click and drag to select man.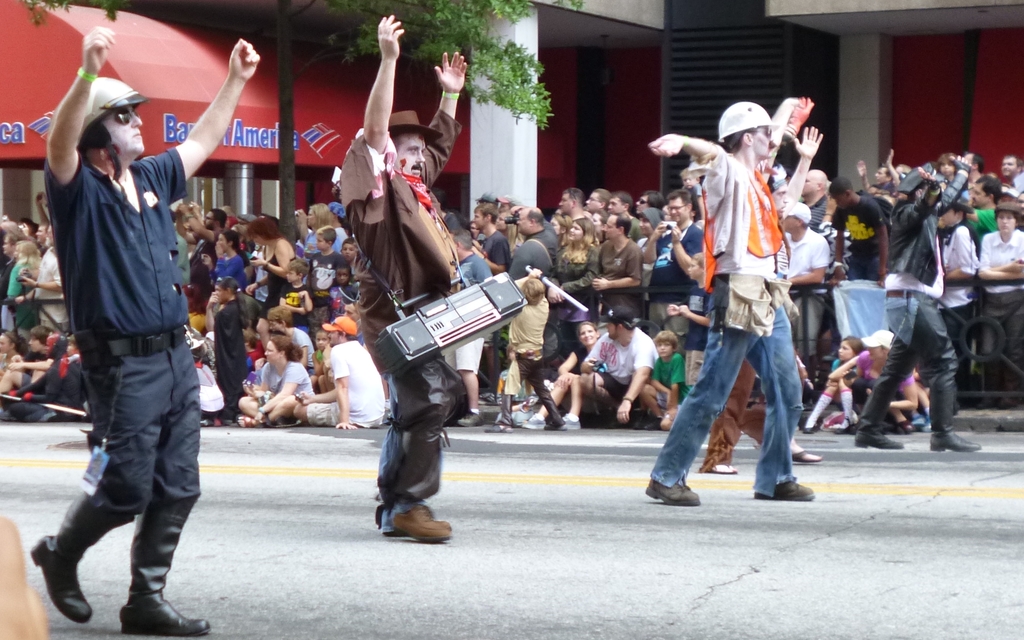
Selection: [181, 203, 235, 304].
